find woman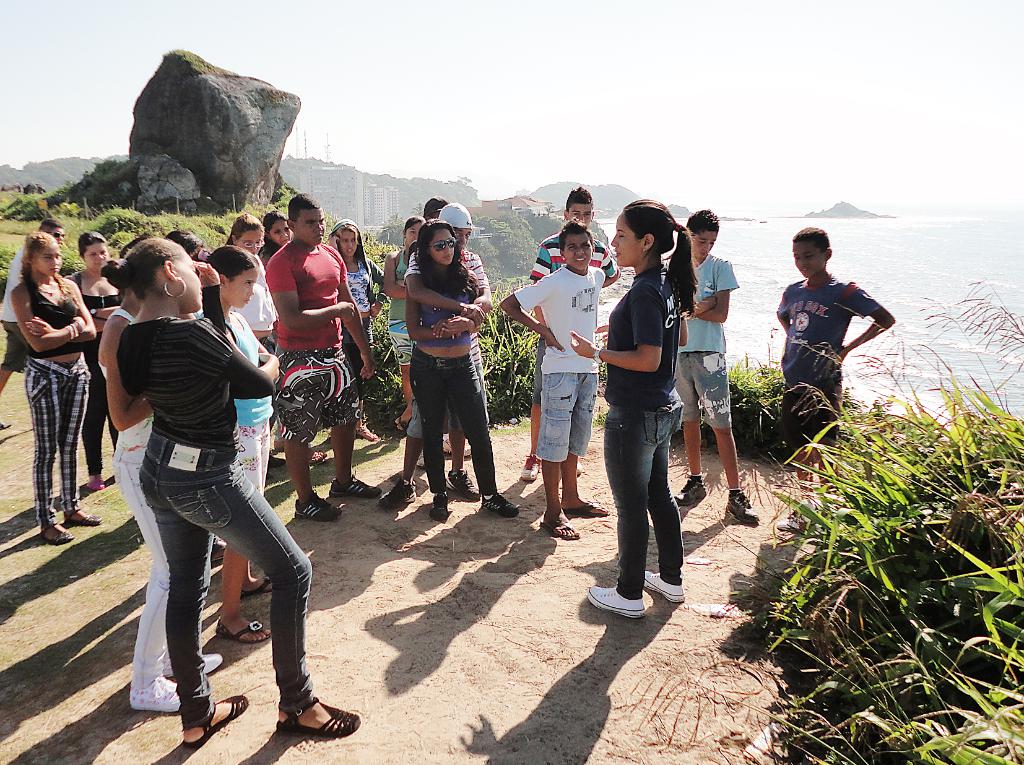
[558, 200, 698, 624]
